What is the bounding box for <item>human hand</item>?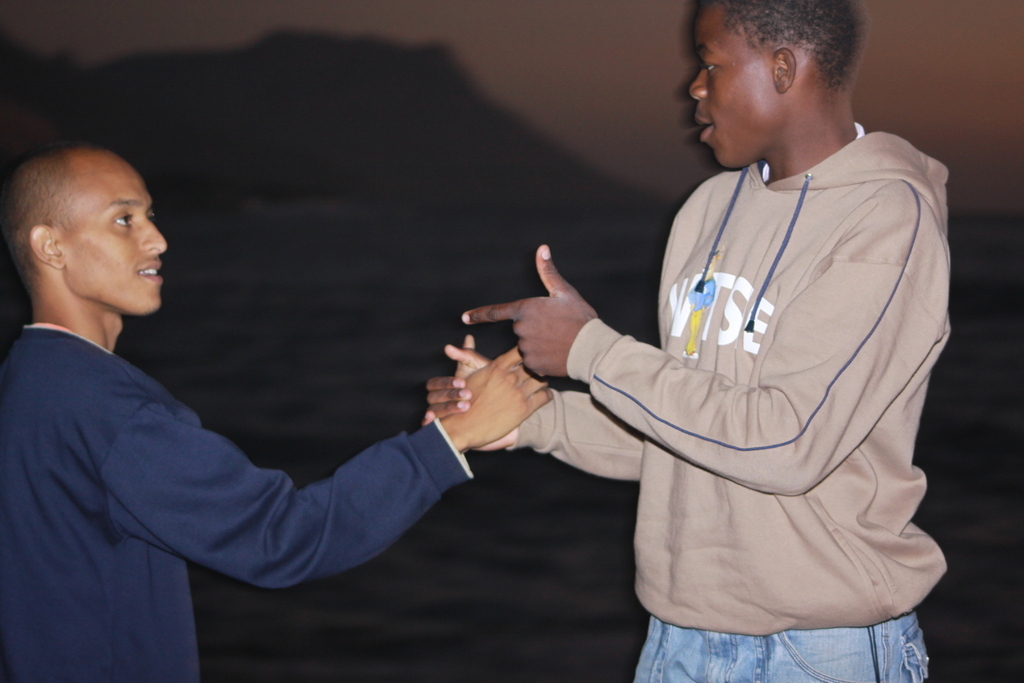
<bbox>438, 331, 555, 449</bbox>.
